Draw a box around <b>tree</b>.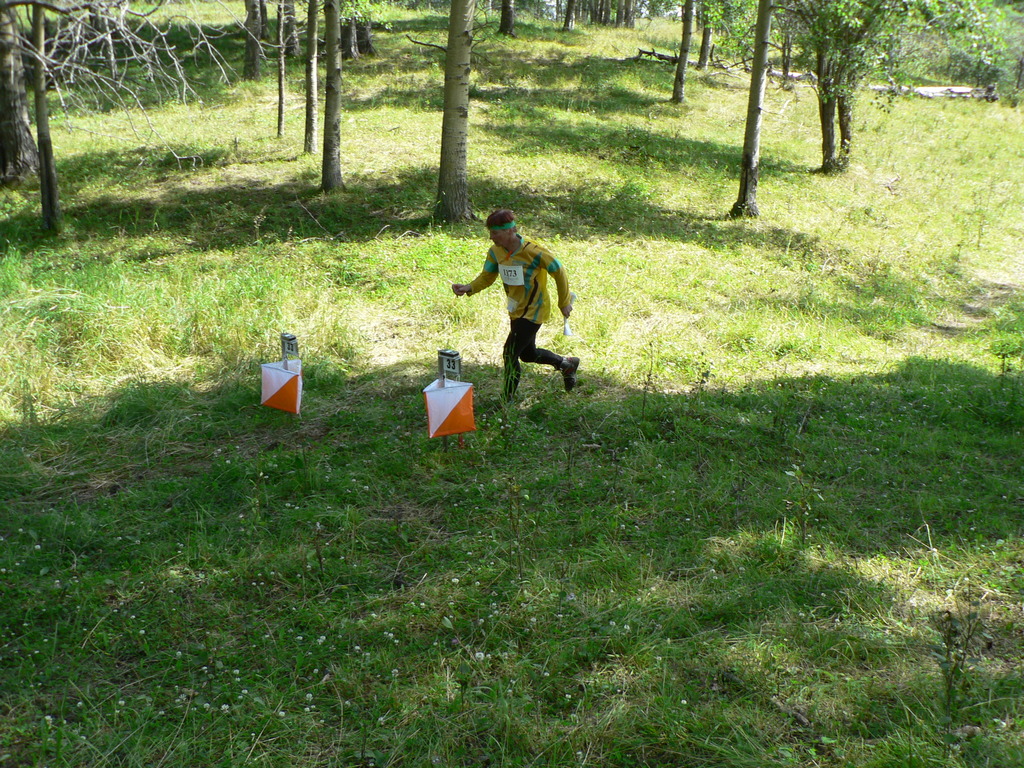
(672, 1, 697, 106).
